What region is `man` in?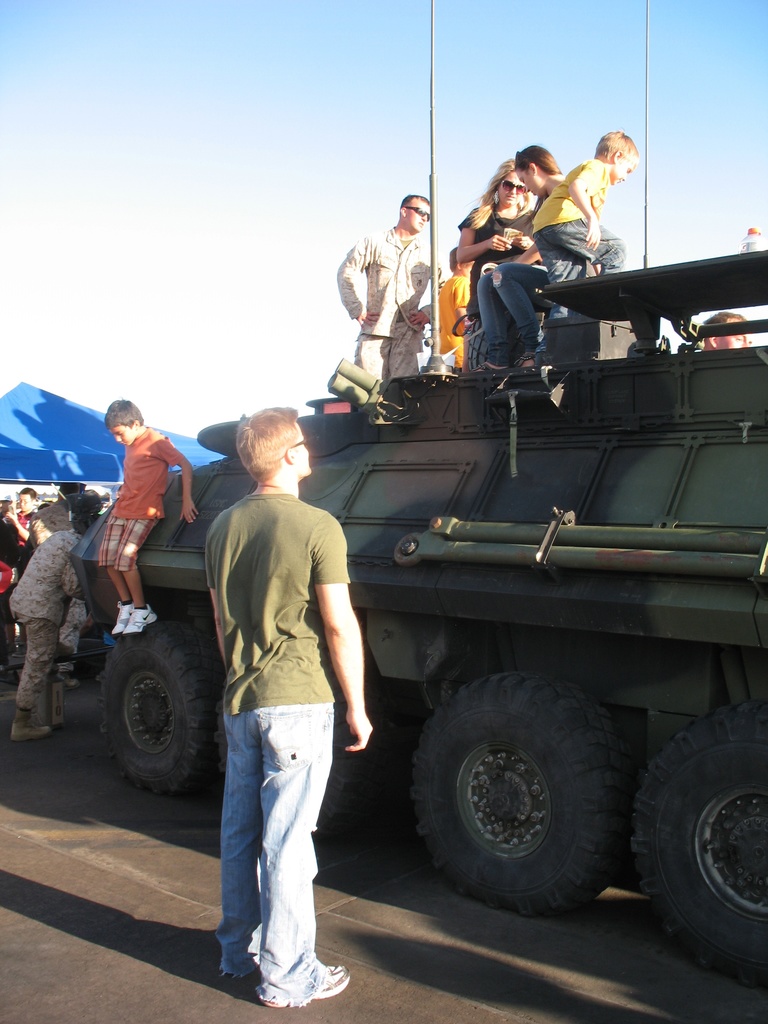
{"x1": 193, "y1": 406, "x2": 376, "y2": 992}.
